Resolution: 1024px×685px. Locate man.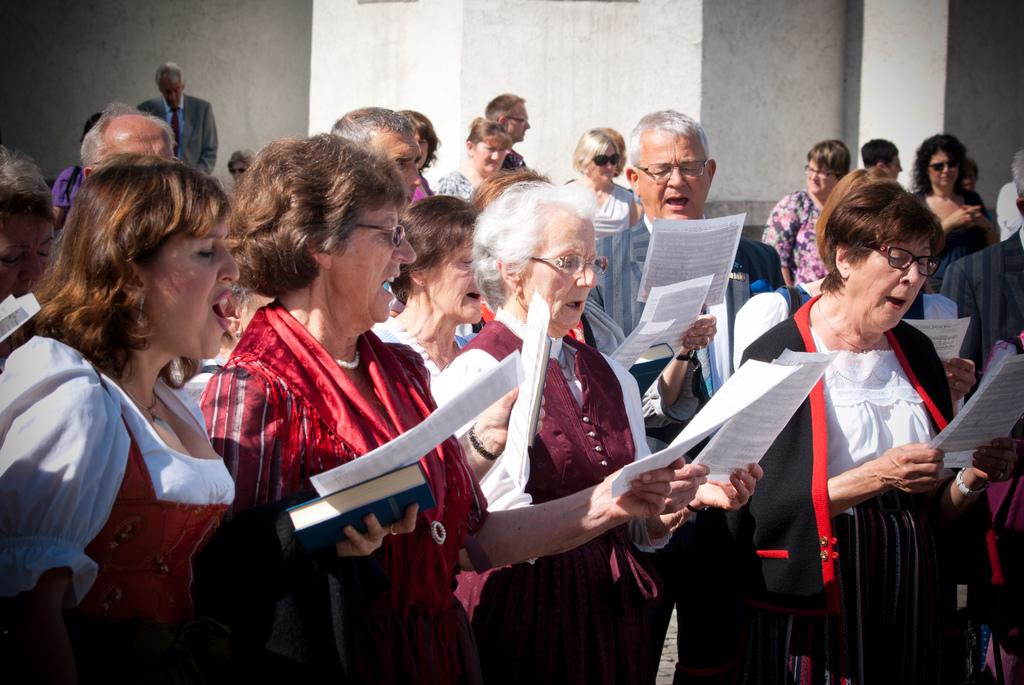
locate(479, 95, 525, 175).
